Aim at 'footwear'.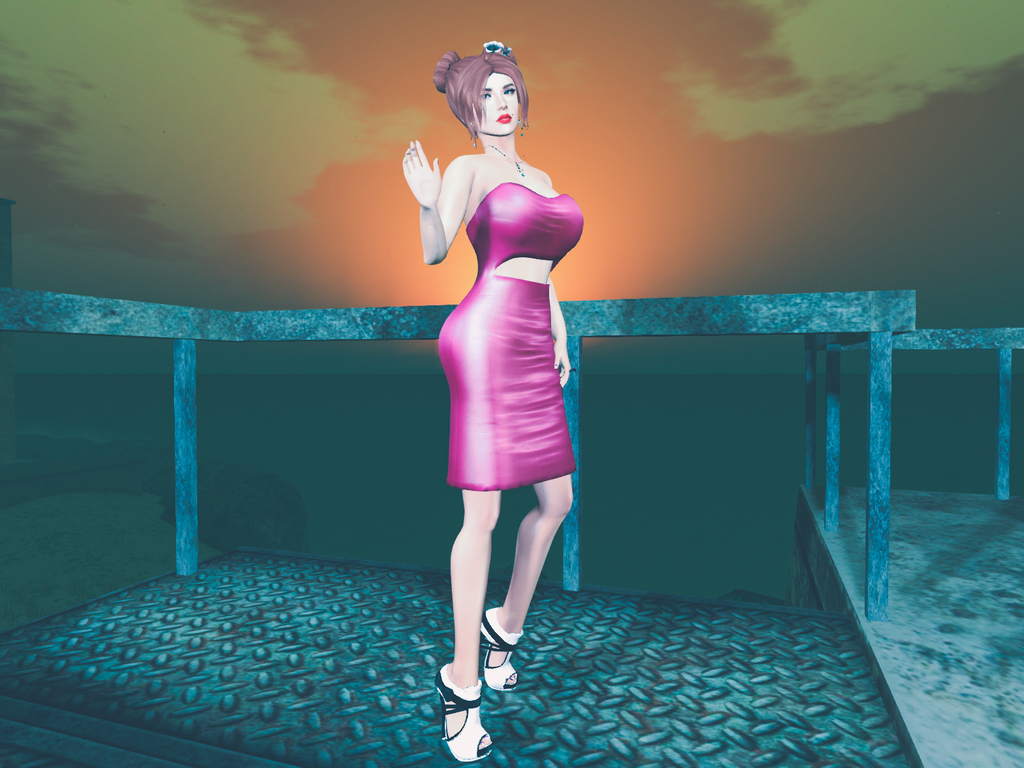
Aimed at <box>479,605,525,691</box>.
